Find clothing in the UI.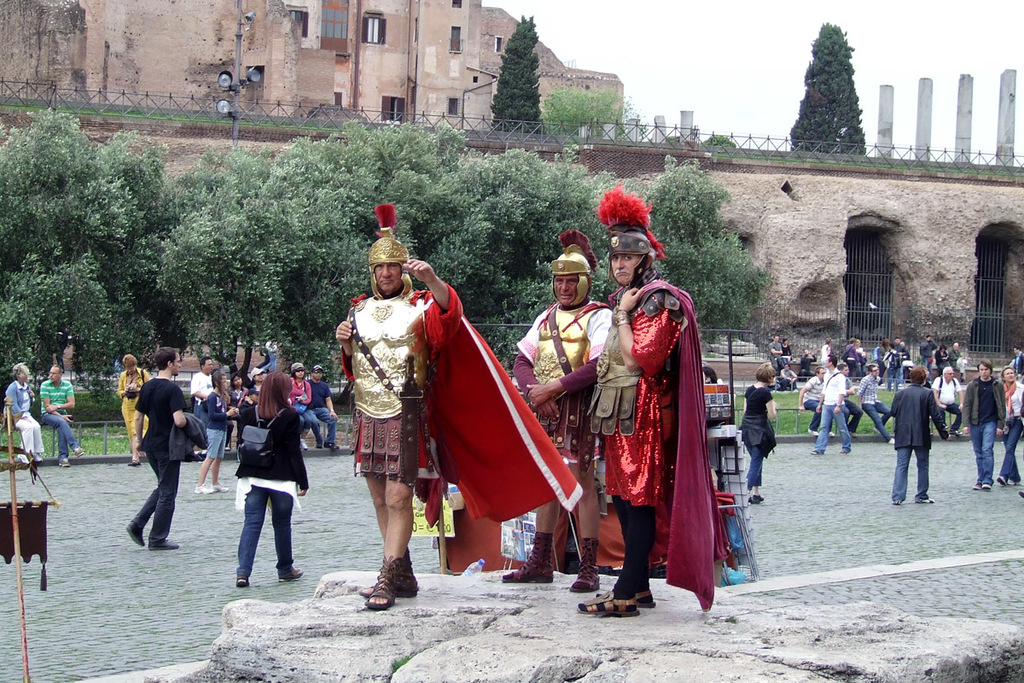
UI element at [40, 378, 74, 464].
